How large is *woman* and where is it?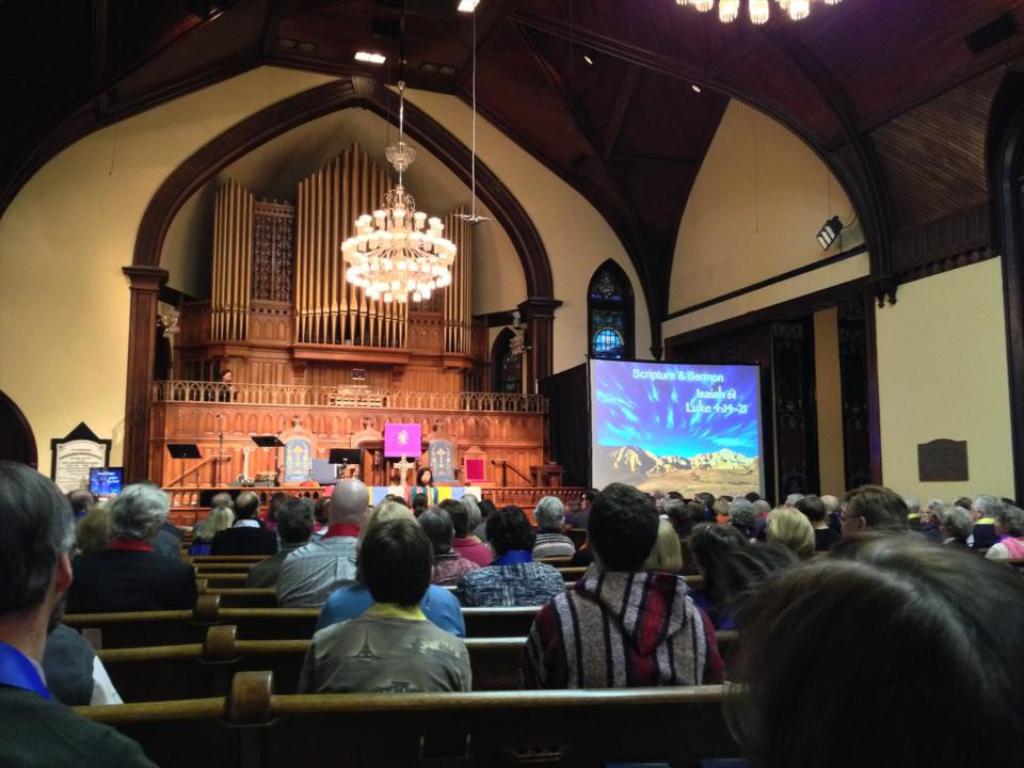
Bounding box: [left=978, top=502, right=1021, bottom=564].
